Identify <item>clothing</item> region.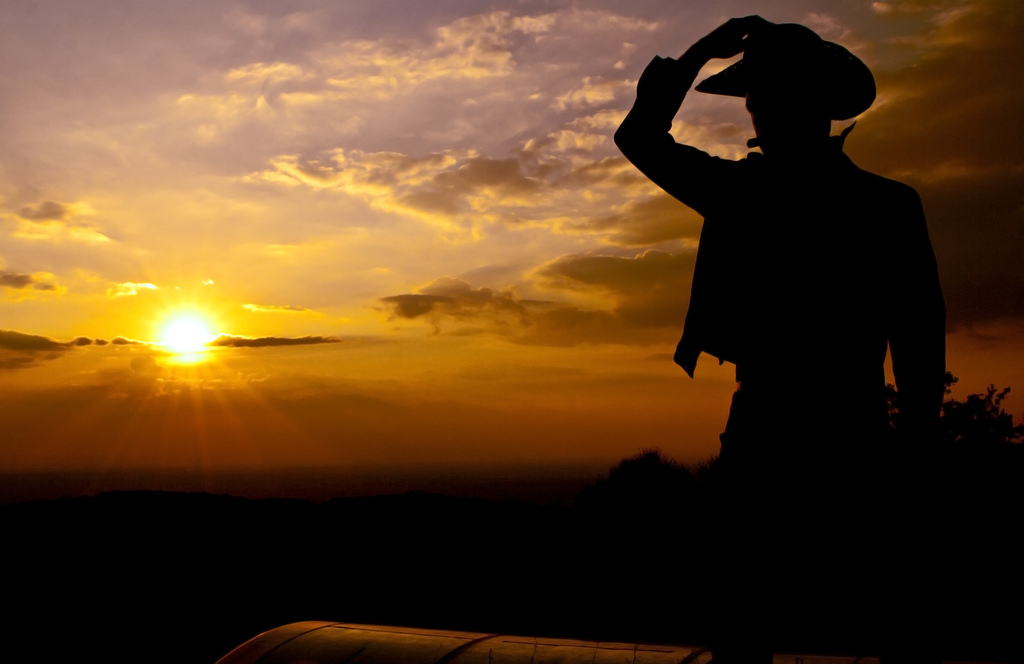
Region: detection(613, 58, 950, 663).
